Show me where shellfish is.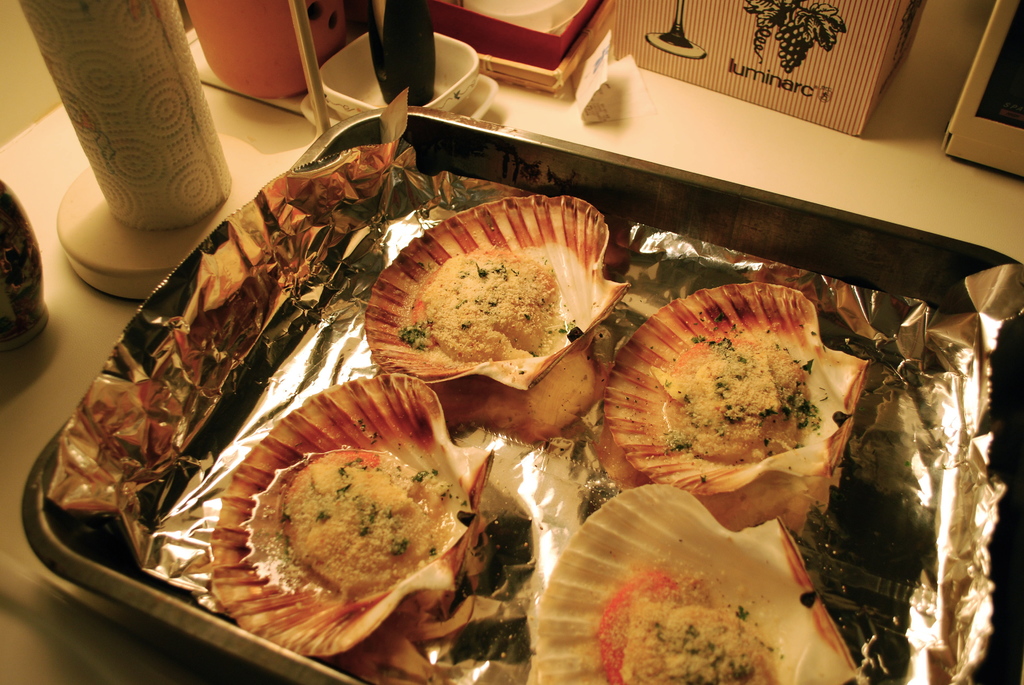
shellfish is at bbox=[204, 368, 499, 638].
